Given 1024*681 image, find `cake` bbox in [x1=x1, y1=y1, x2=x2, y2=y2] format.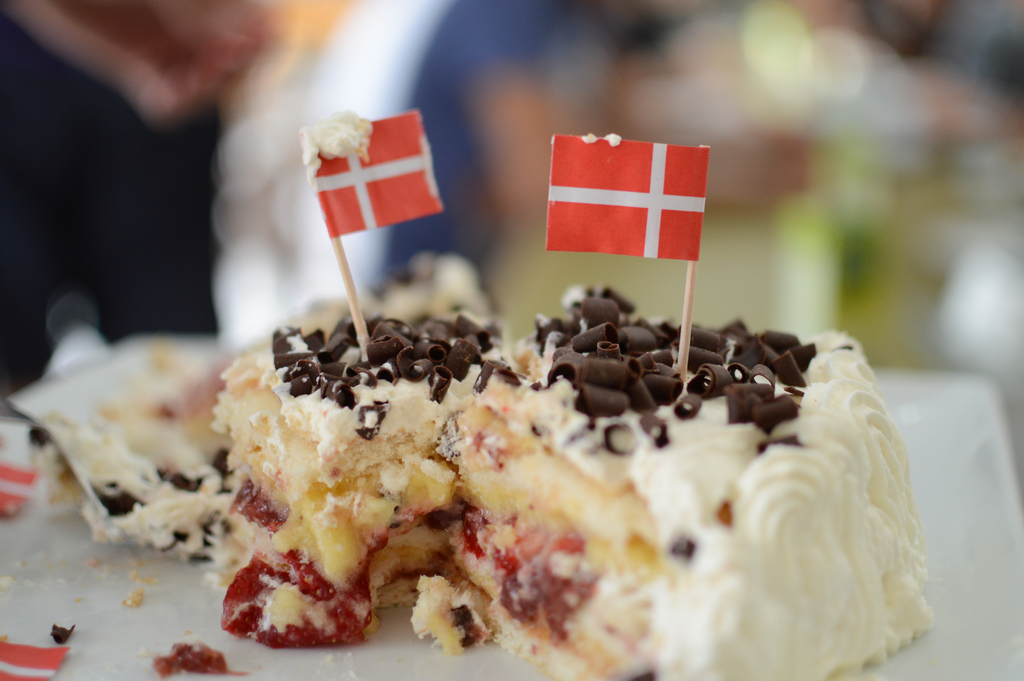
[x1=204, y1=308, x2=509, y2=644].
